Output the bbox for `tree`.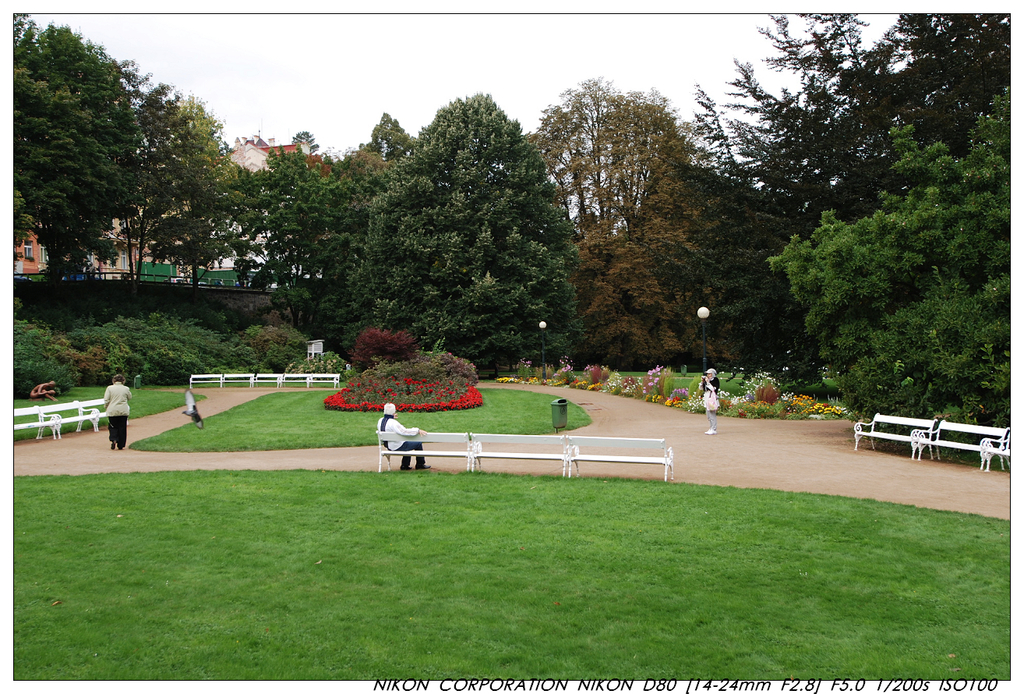
x1=239, y1=136, x2=394, y2=361.
